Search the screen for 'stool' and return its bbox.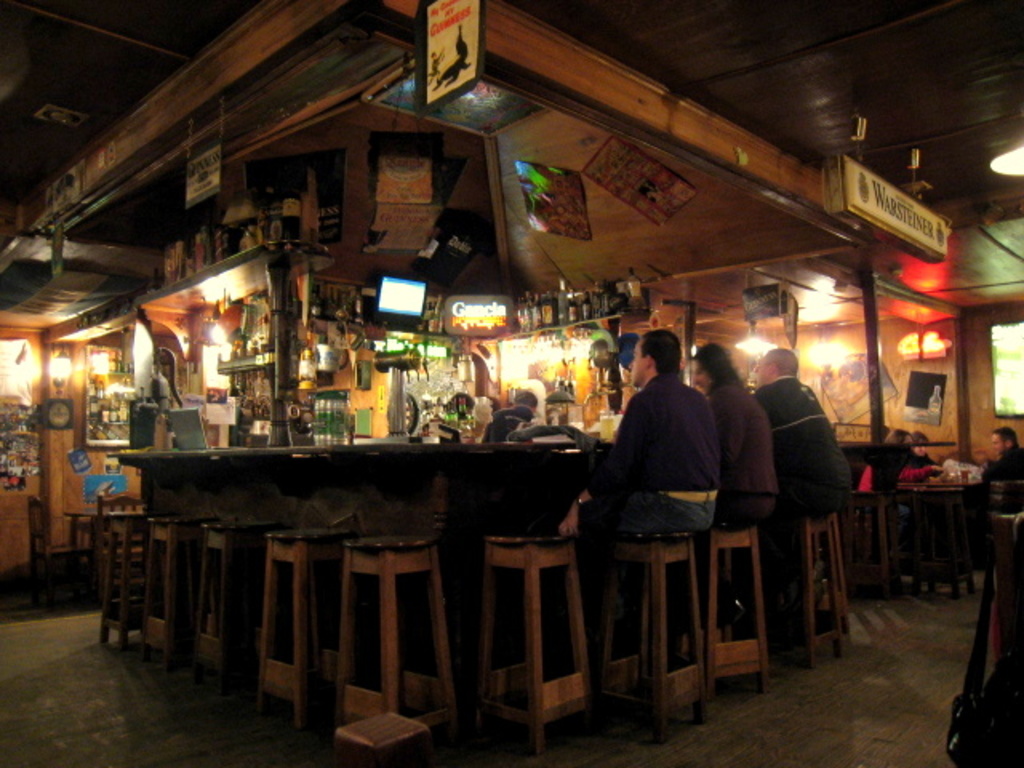
Found: <bbox>710, 522, 770, 696</bbox>.
